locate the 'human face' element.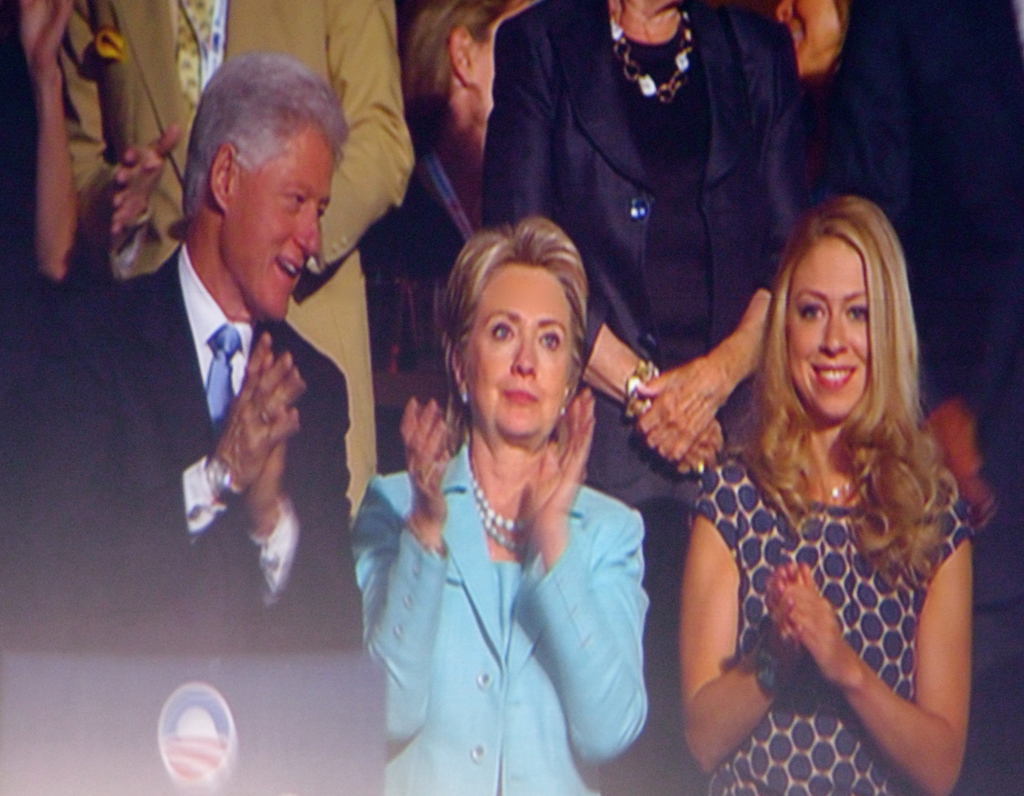
Element bbox: [768, 0, 844, 79].
